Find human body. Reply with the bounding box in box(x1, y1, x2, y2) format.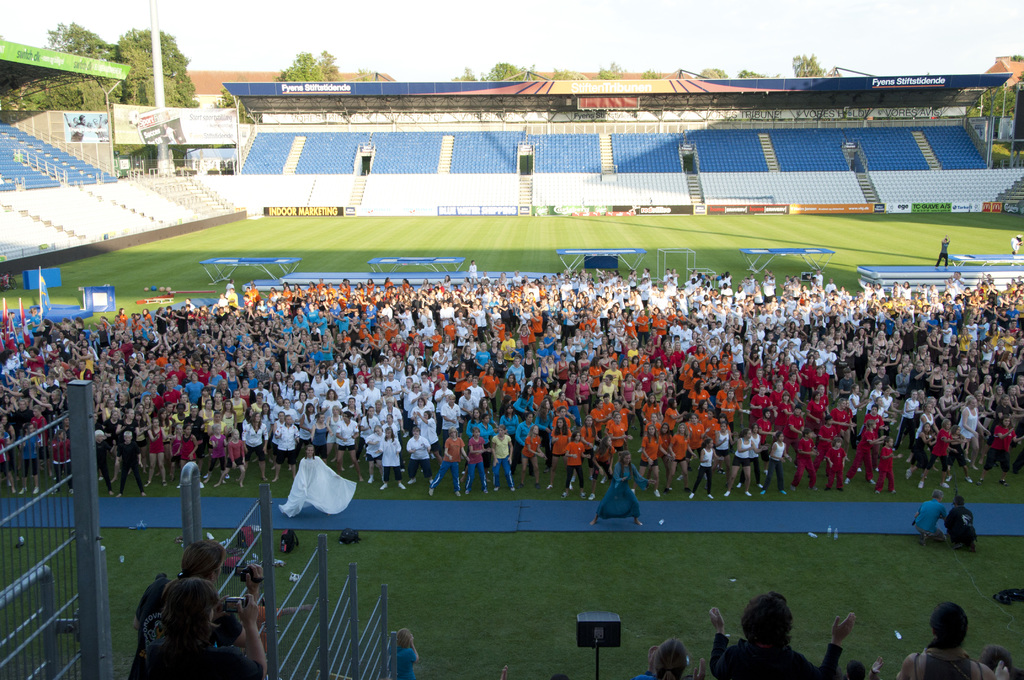
box(306, 282, 326, 294).
